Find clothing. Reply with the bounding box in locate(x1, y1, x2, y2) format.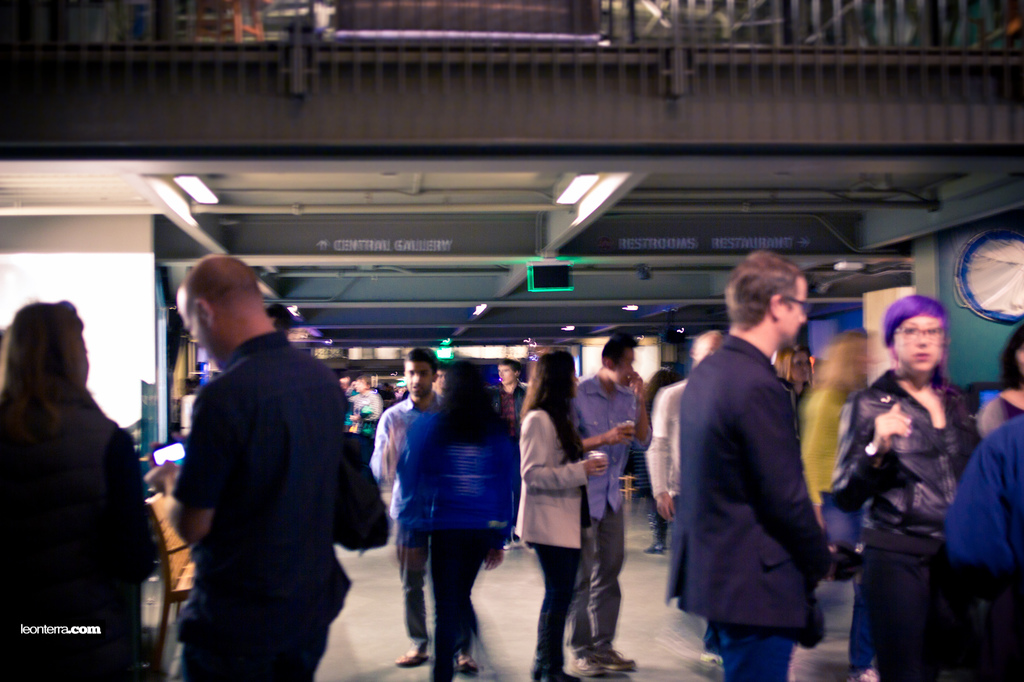
locate(972, 396, 1023, 447).
